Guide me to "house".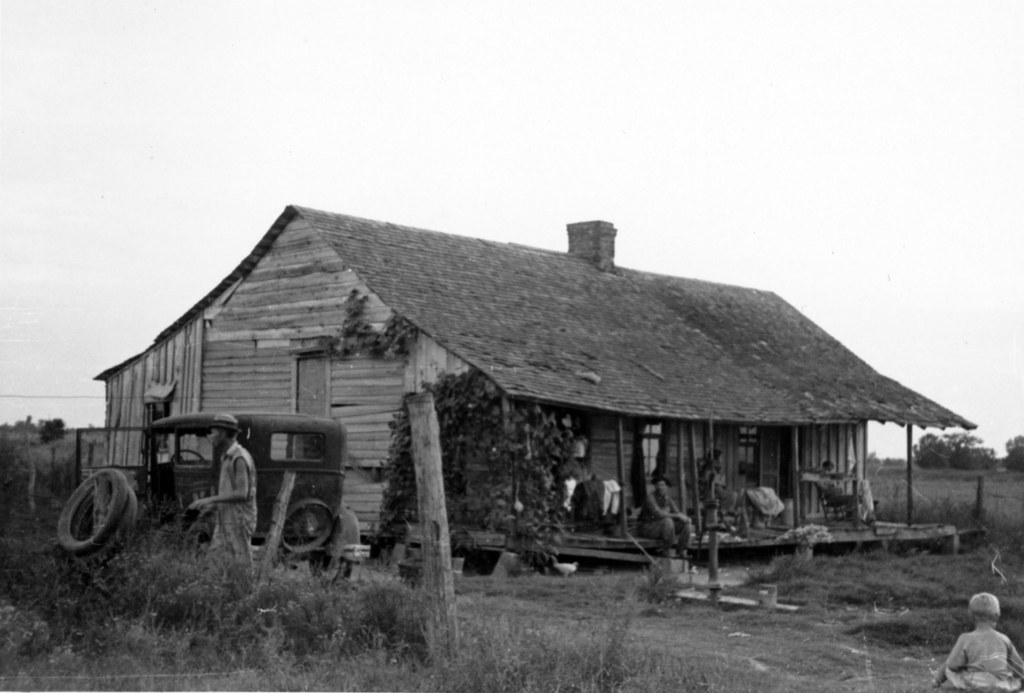
Guidance: crop(94, 208, 975, 577).
